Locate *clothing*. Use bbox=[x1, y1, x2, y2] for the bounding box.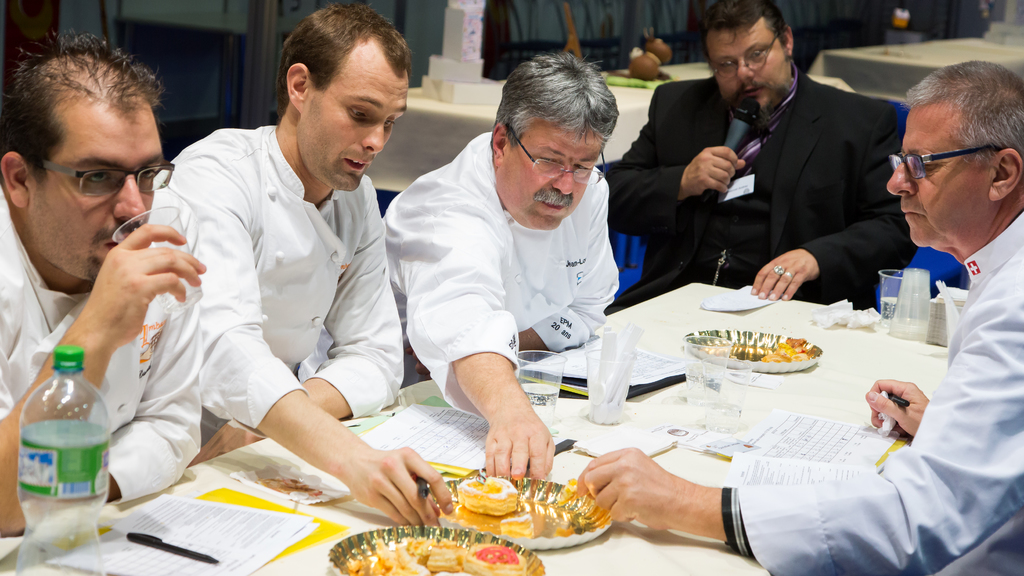
bbox=[0, 188, 202, 507].
